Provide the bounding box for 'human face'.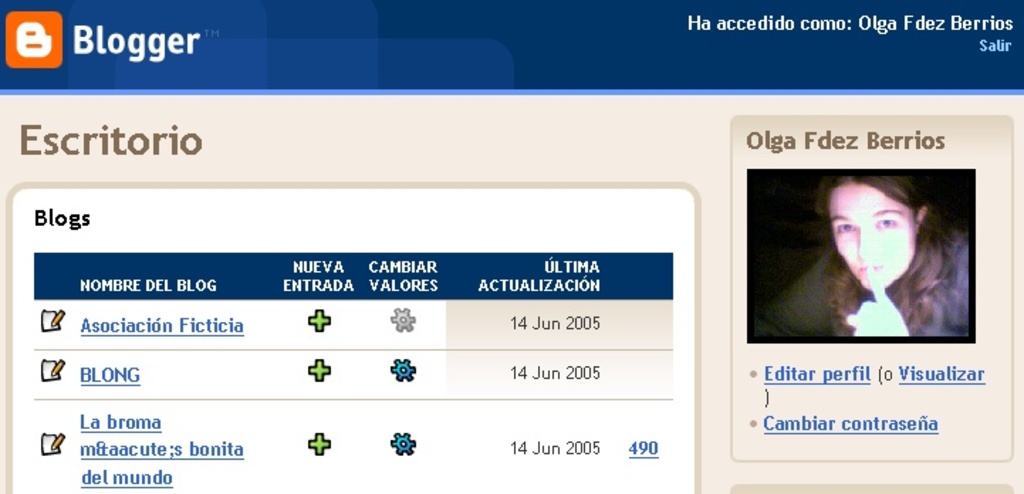
<box>828,187,913,290</box>.
